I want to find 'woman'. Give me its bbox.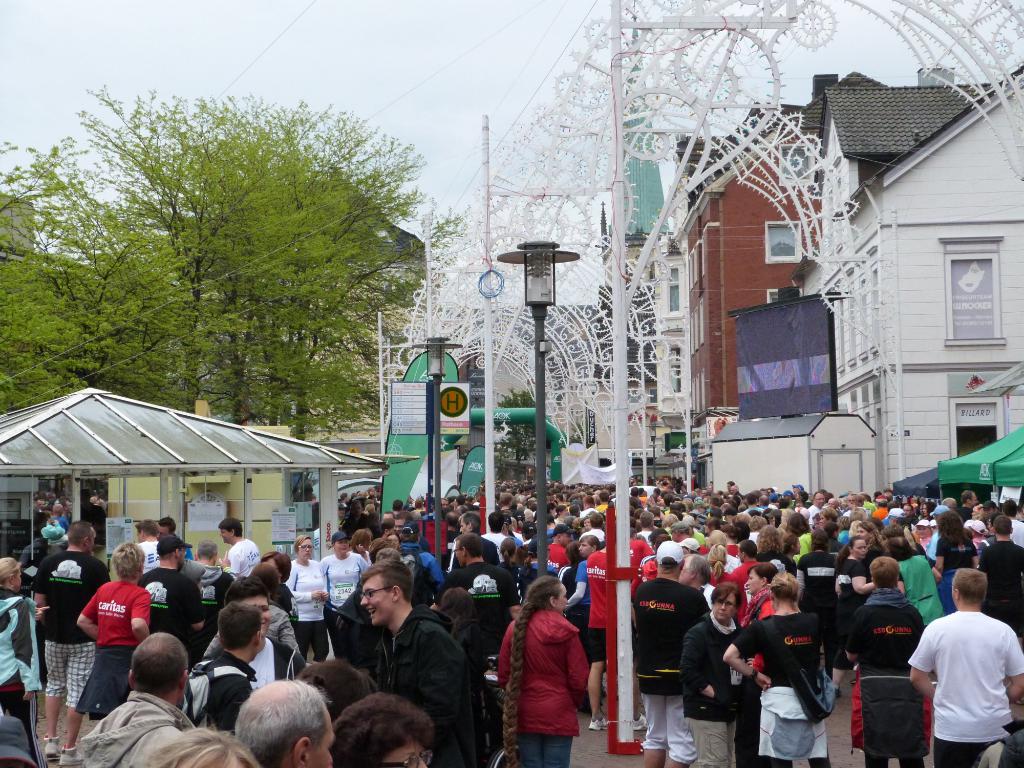
{"left": 42, "top": 534, "right": 97, "bottom": 751}.
